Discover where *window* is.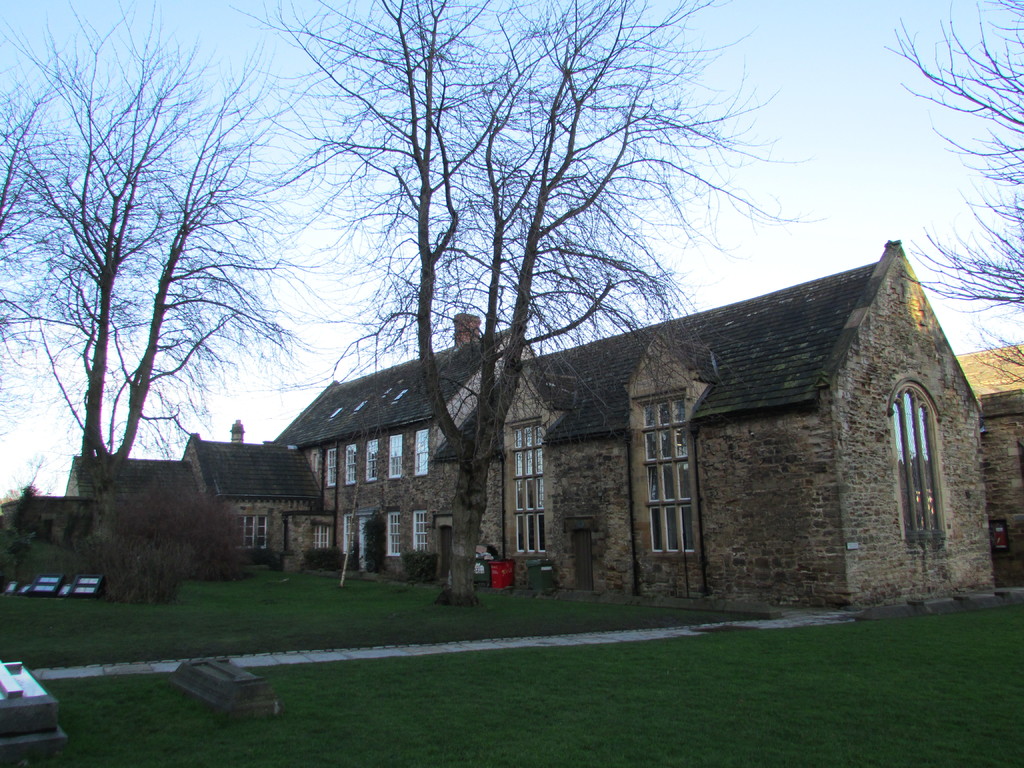
Discovered at [x1=886, y1=377, x2=946, y2=538].
